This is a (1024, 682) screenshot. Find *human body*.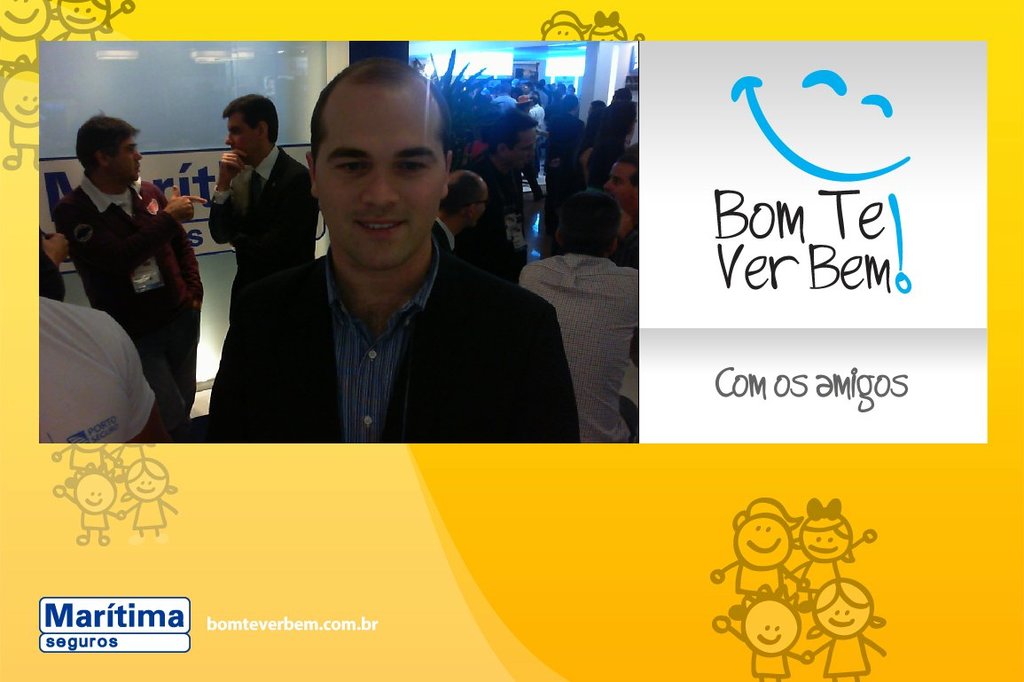
Bounding box: rect(800, 576, 888, 681).
